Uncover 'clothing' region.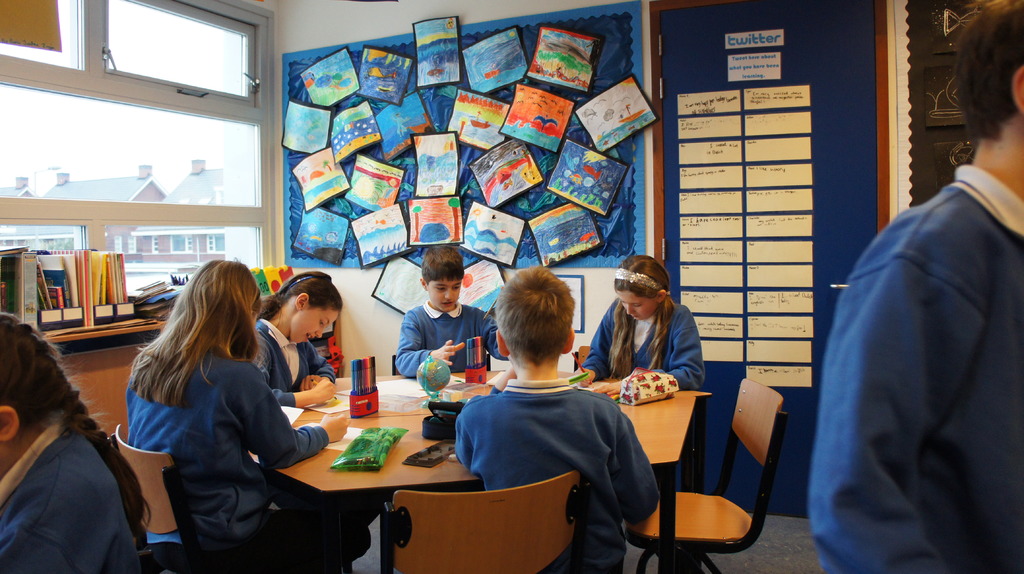
Uncovered: bbox=(582, 303, 701, 389).
